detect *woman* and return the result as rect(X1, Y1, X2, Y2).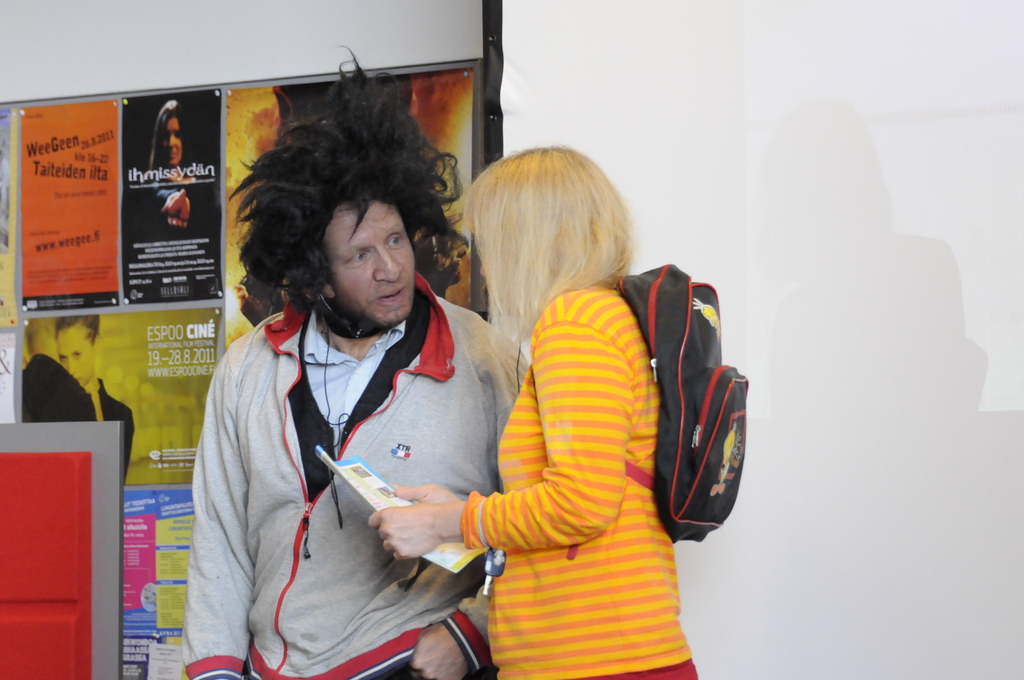
rect(366, 135, 762, 679).
